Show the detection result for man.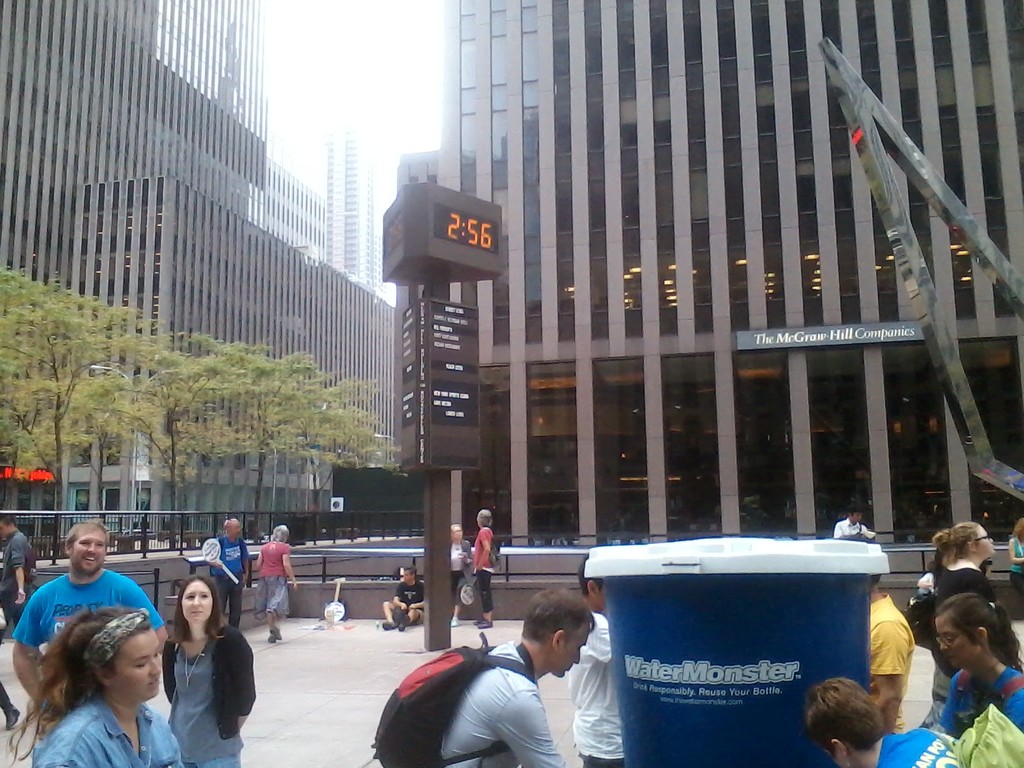
detection(563, 553, 613, 767).
